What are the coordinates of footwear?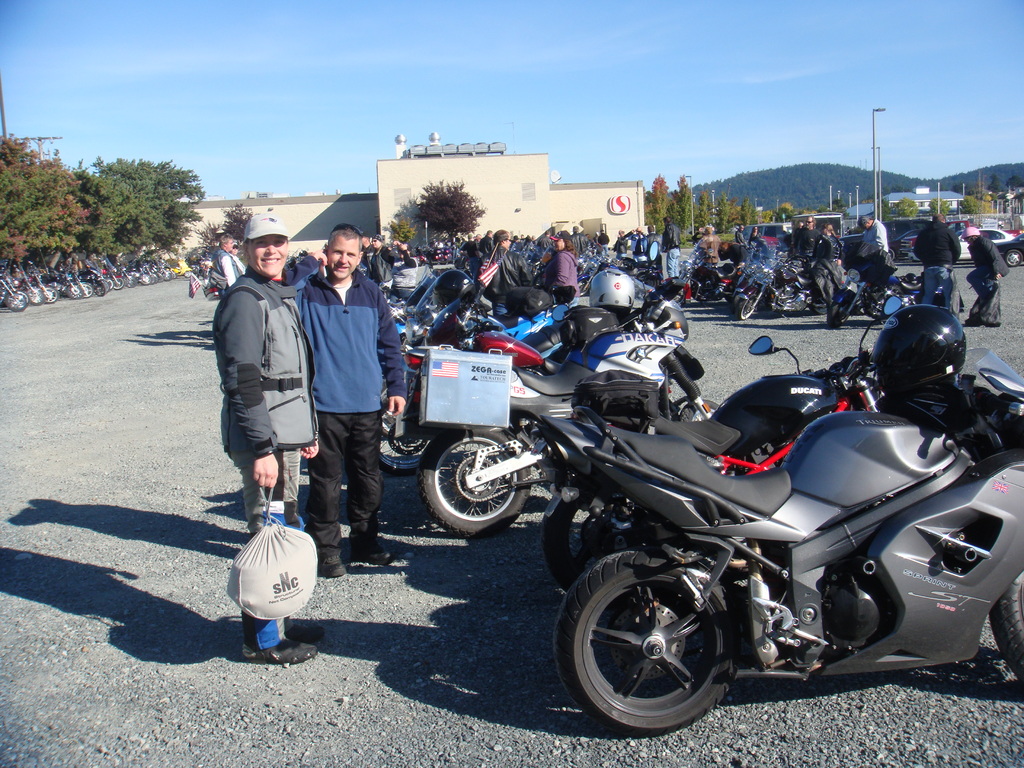
(x1=345, y1=542, x2=397, y2=567).
